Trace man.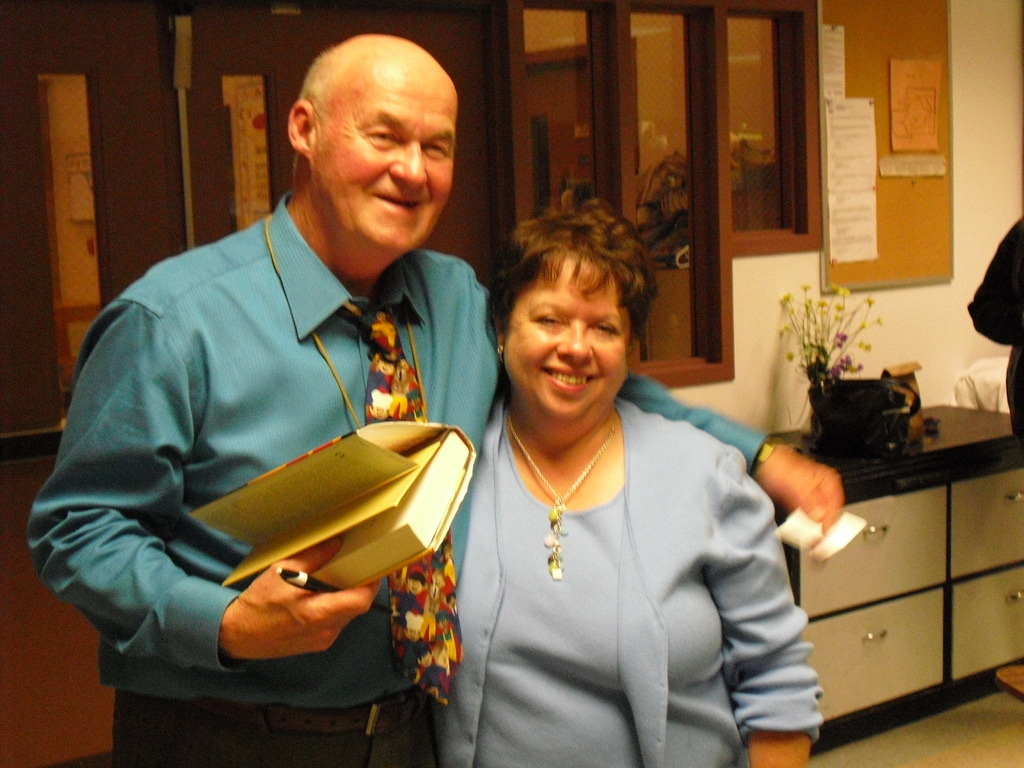
Traced to <box>29,25,854,767</box>.
